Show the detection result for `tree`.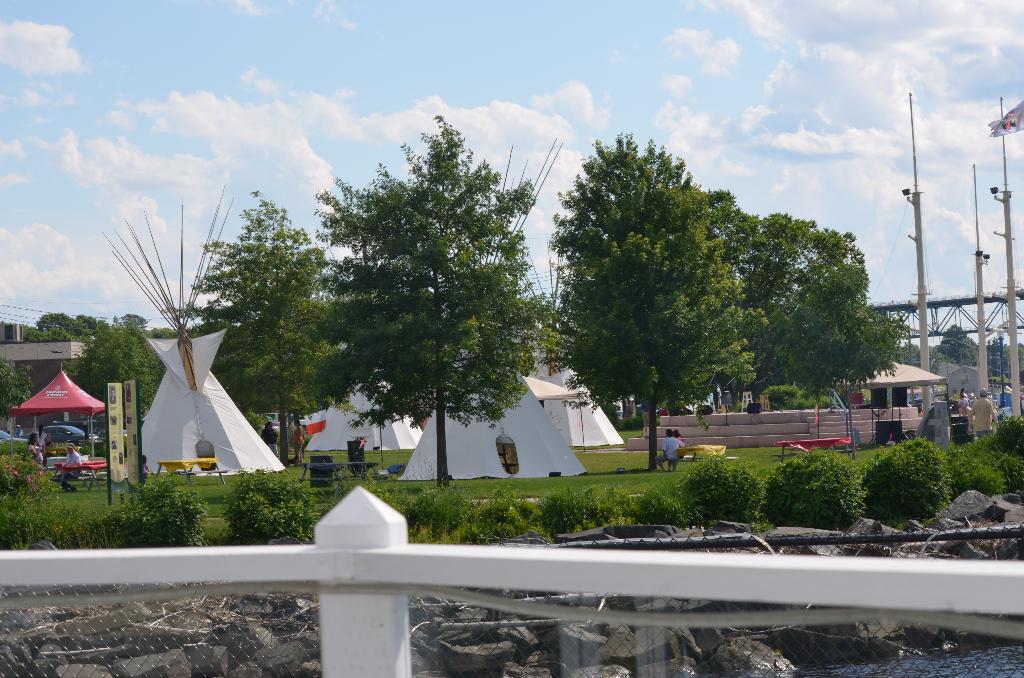
[705, 209, 917, 423].
